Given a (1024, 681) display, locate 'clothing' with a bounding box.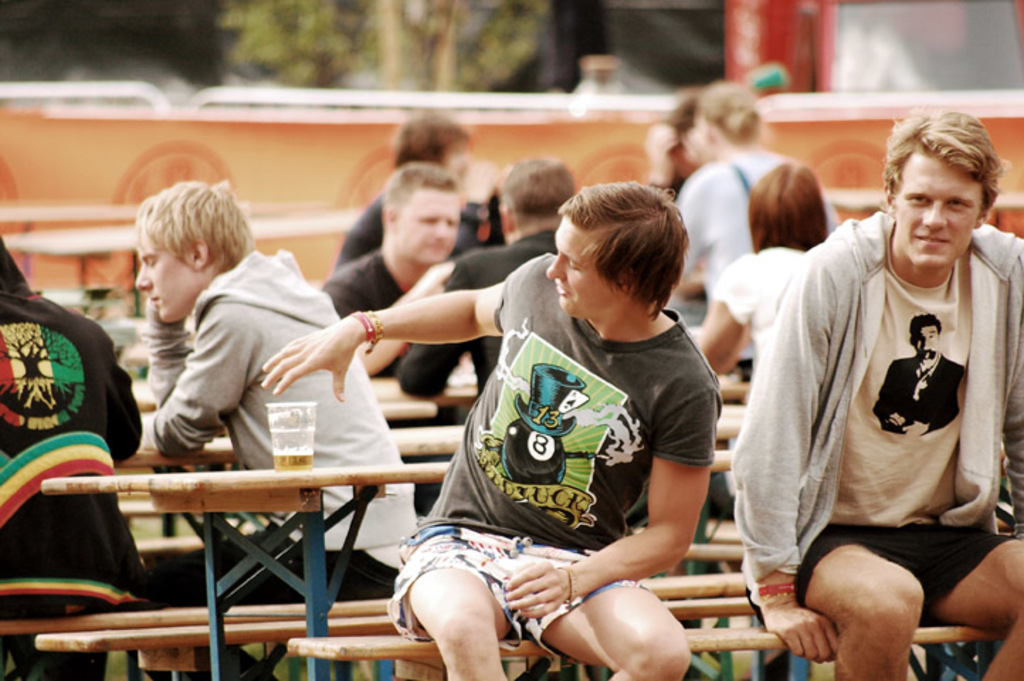
Located: box(715, 251, 810, 350).
